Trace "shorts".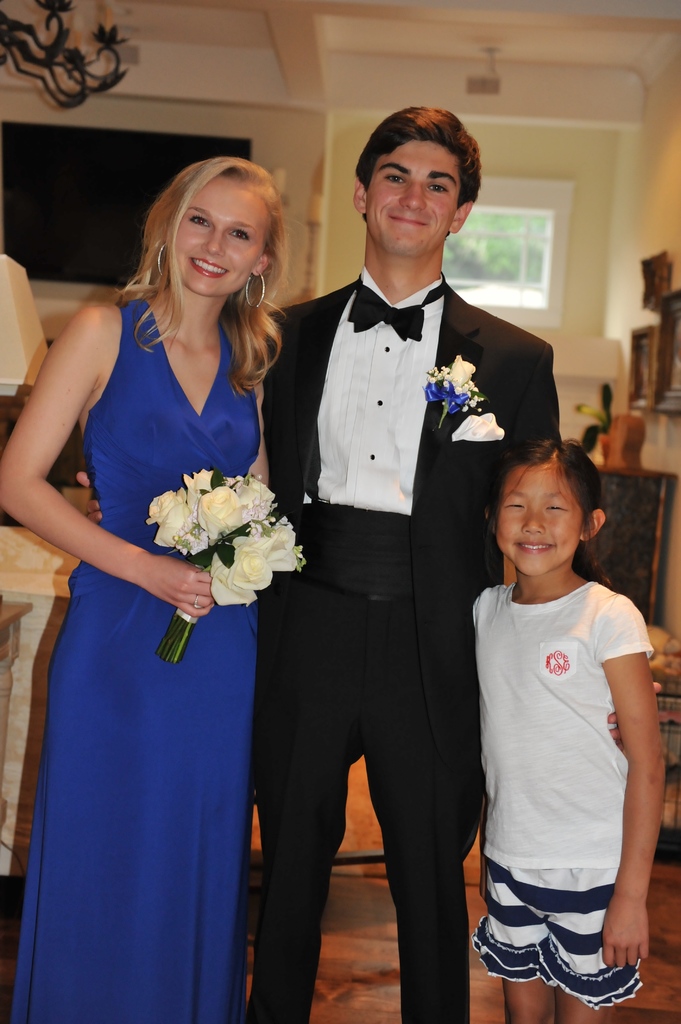
Traced to 478/860/648/999.
